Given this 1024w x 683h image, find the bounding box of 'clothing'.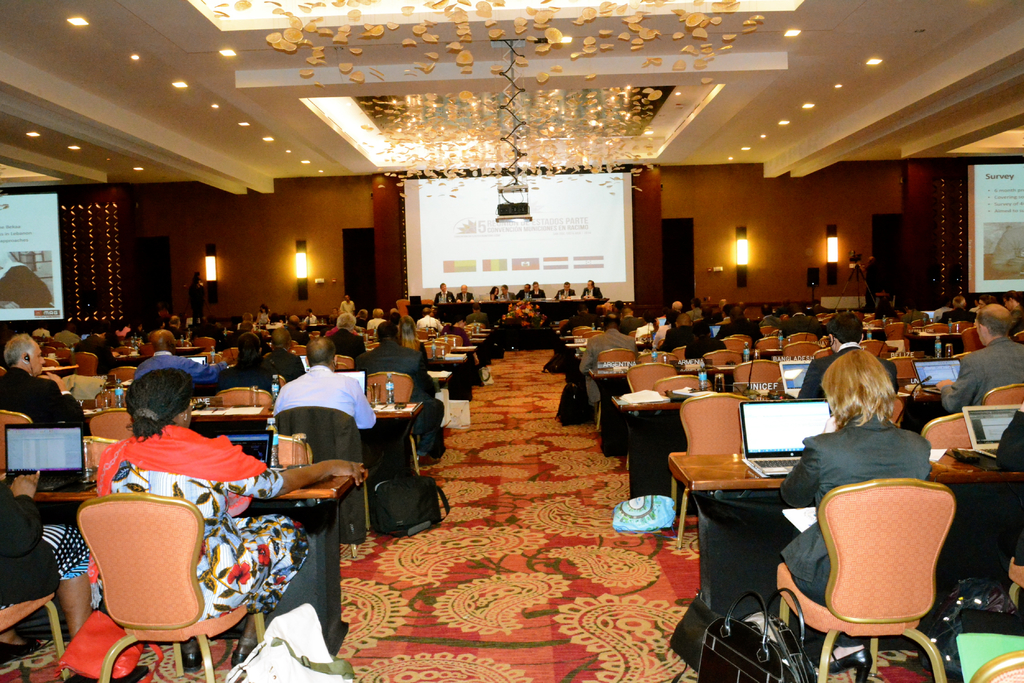
{"left": 366, "top": 333, "right": 445, "bottom": 448}.
